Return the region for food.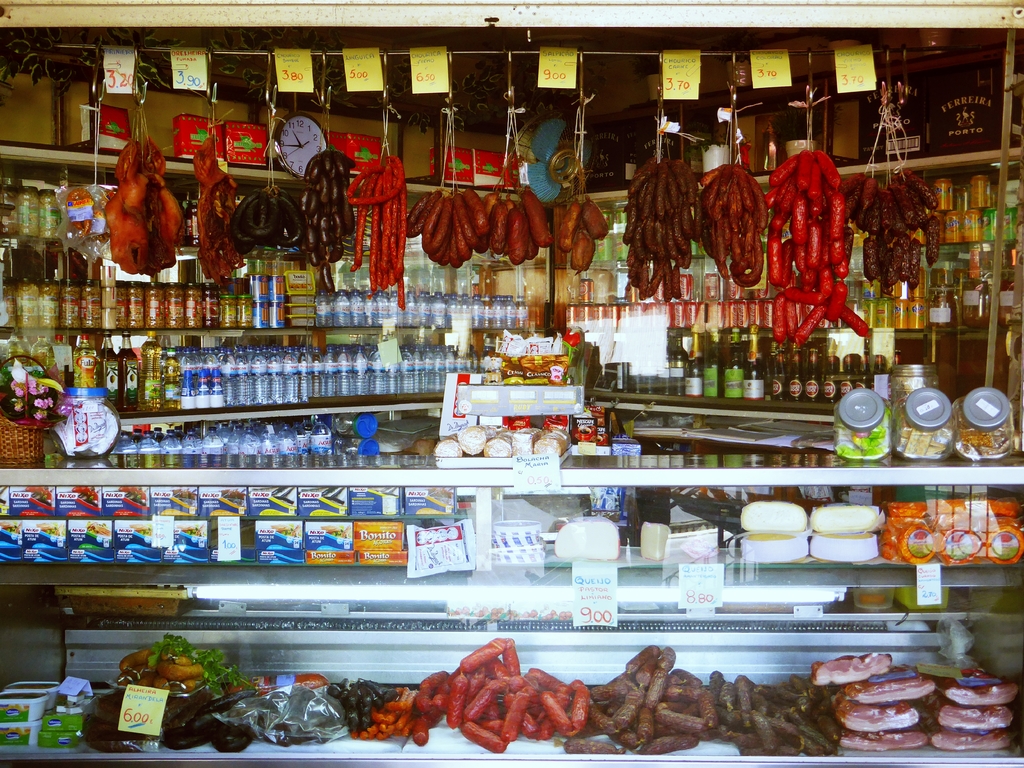
[x1=625, y1=158, x2=704, y2=296].
